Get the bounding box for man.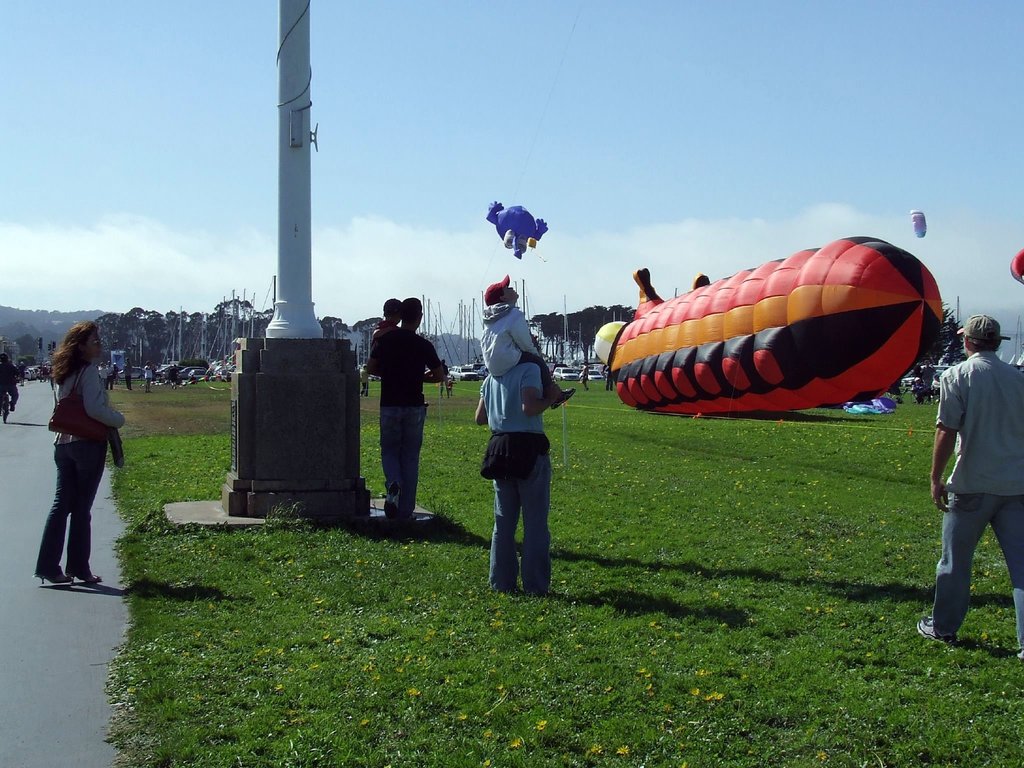
left=121, top=359, right=131, bottom=390.
